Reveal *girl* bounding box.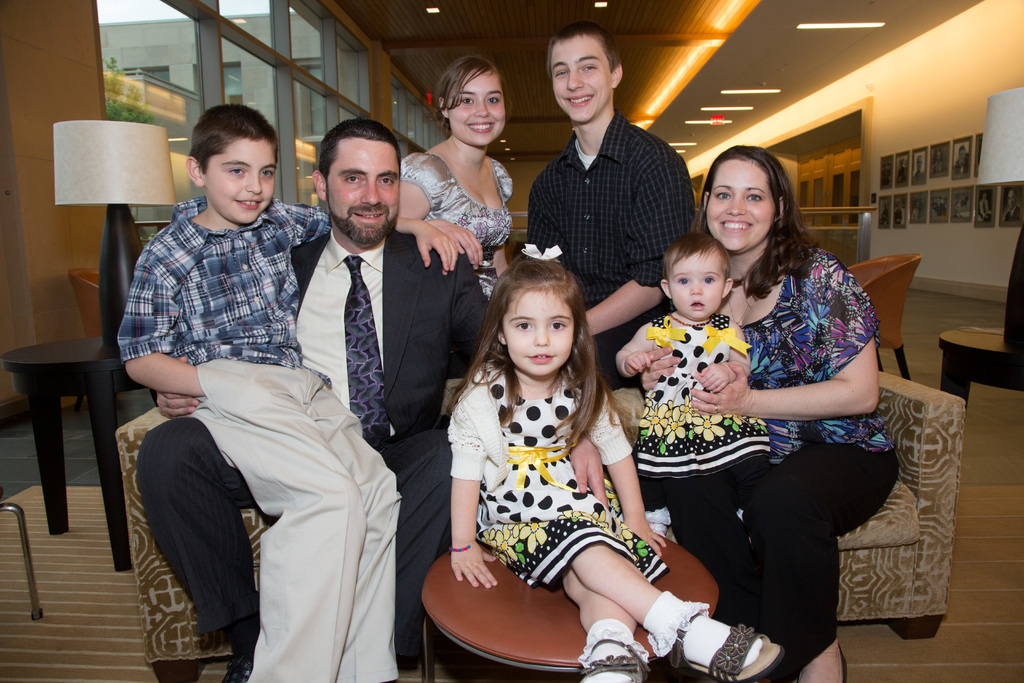
Revealed: l=403, t=53, r=515, b=294.
